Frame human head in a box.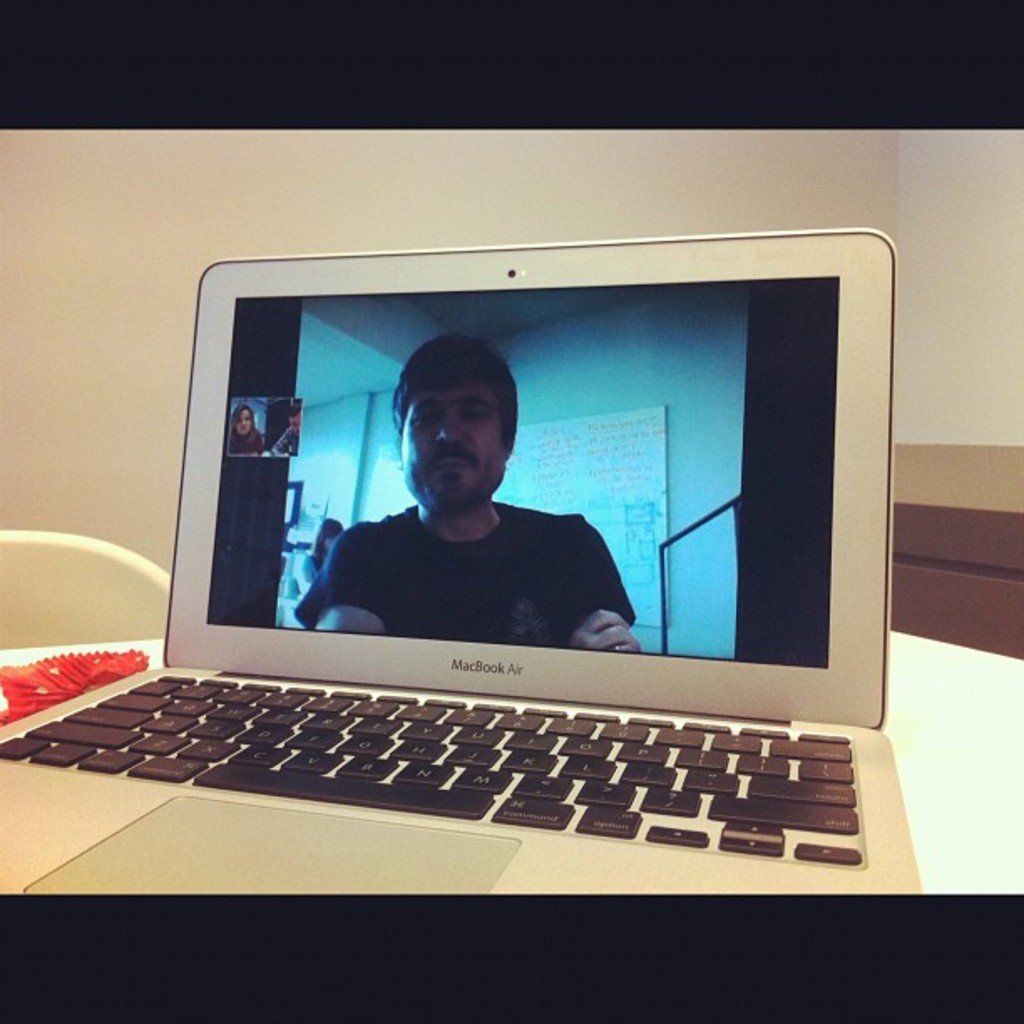
<region>373, 338, 542, 572</region>.
